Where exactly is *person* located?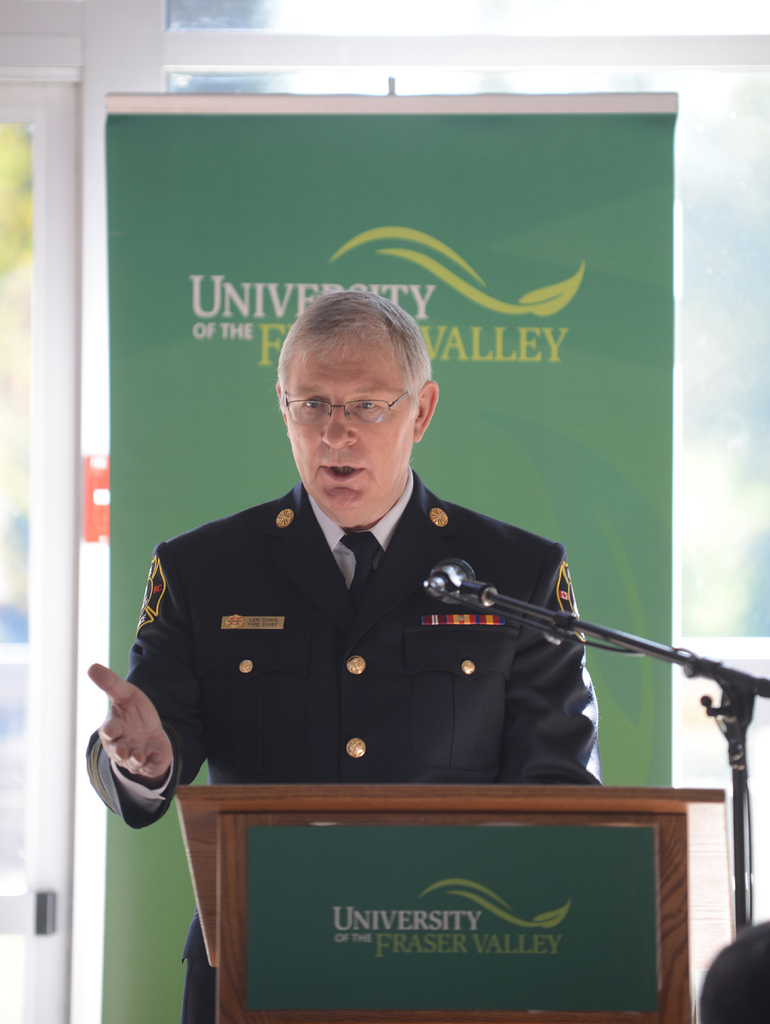
Its bounding box is 84,288,607,1023.
